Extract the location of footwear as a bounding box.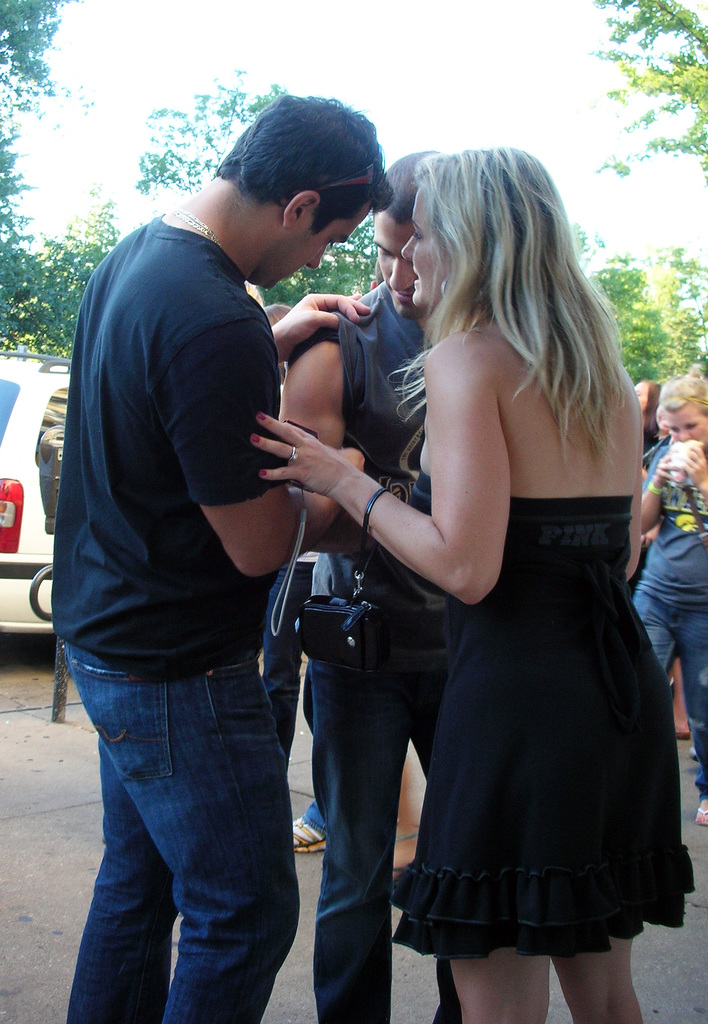
{"x1": 695, "y1": 783, "x2": 707, "y2": 827}.
